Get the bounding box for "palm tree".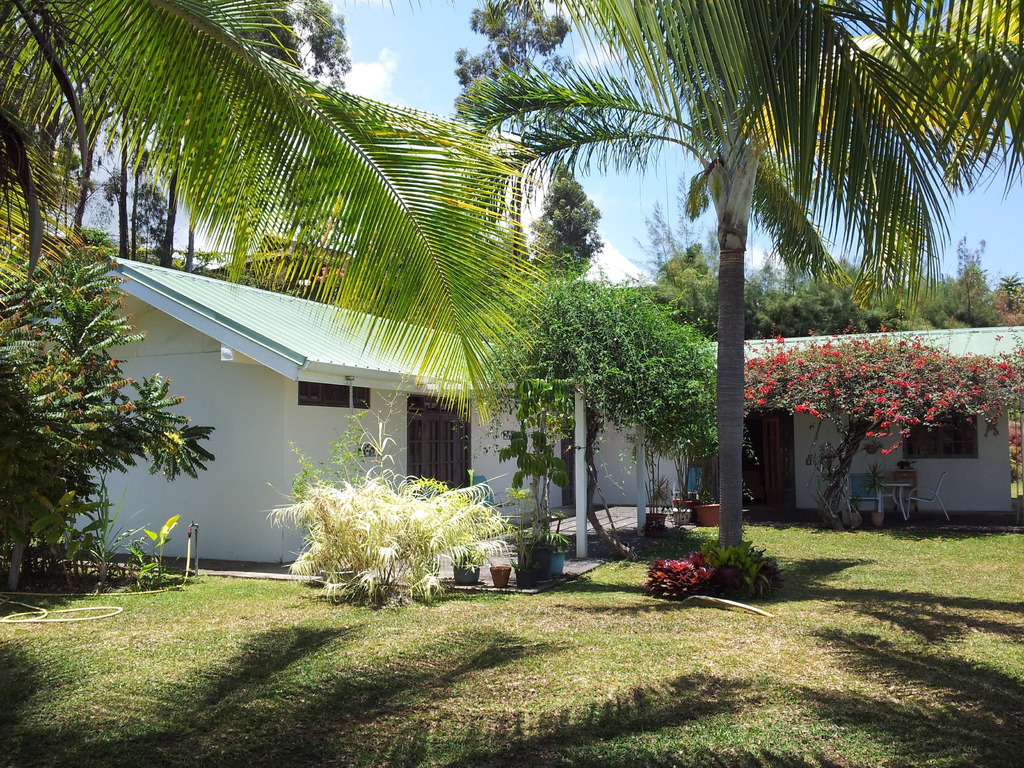
x1=451, y1=0, x2=1023, y2=552.
